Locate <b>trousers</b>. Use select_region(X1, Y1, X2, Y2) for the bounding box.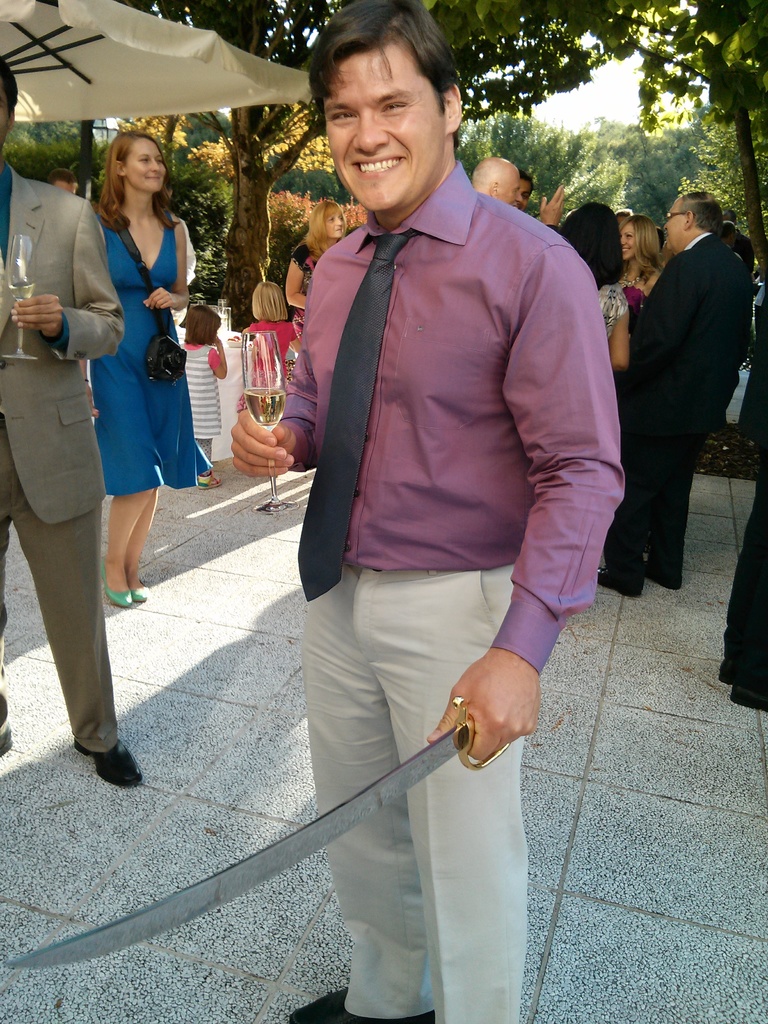
select_region(8, 442, 136, 768).
